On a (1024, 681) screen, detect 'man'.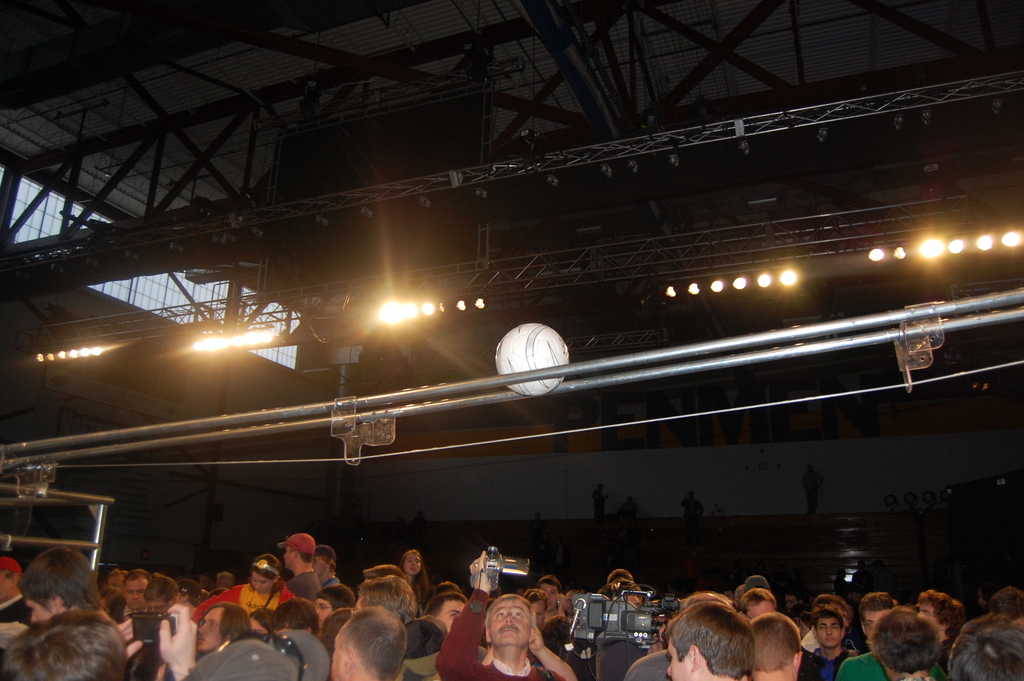
detection(751, 609, 805, 680).
